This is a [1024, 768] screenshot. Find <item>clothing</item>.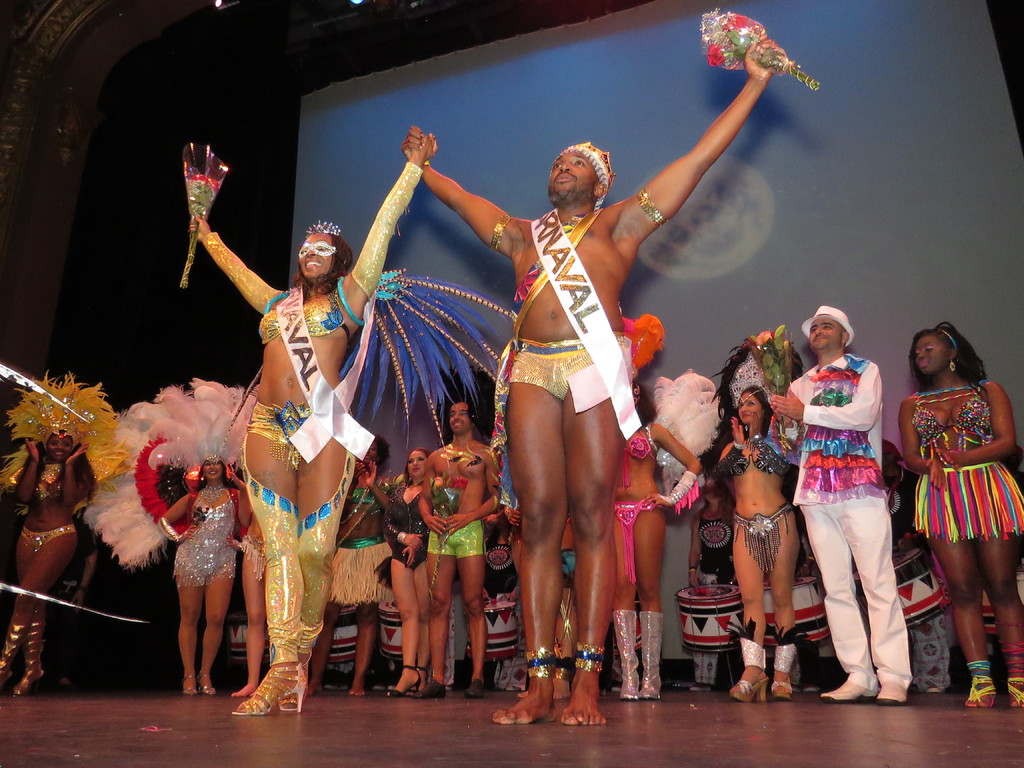
Bounding box: {"x1": 170, "y1": 492, "x2": 230, "y2": 589}.
